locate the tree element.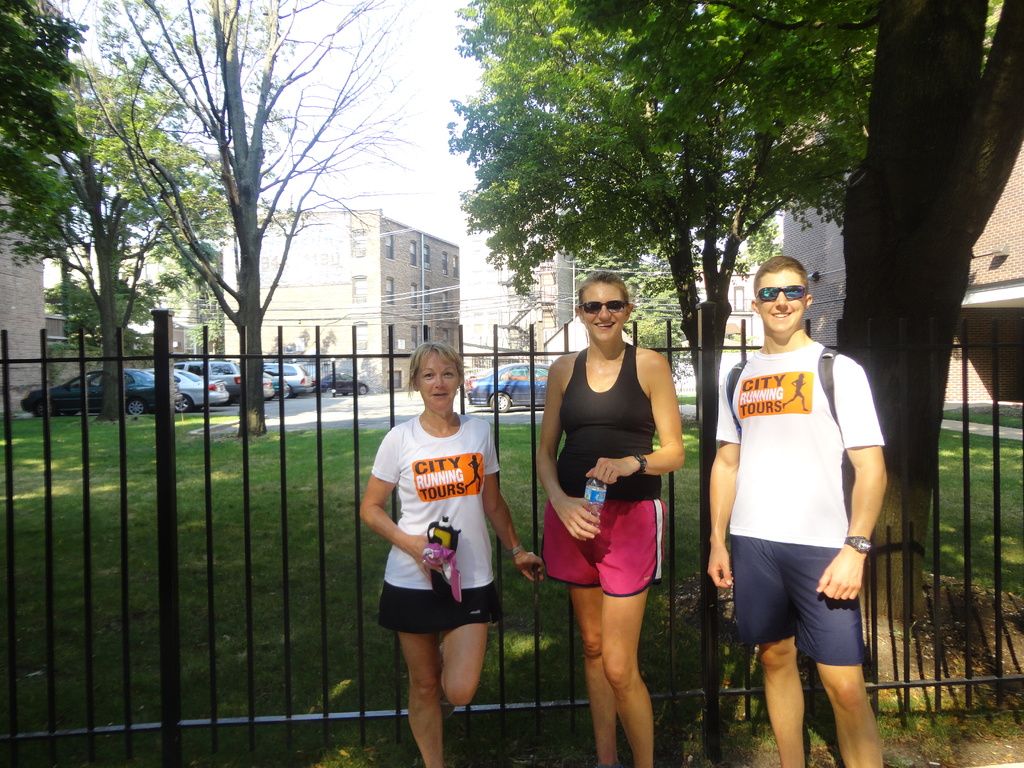
Element bbox: select_region(86, 0, 415, 452).
